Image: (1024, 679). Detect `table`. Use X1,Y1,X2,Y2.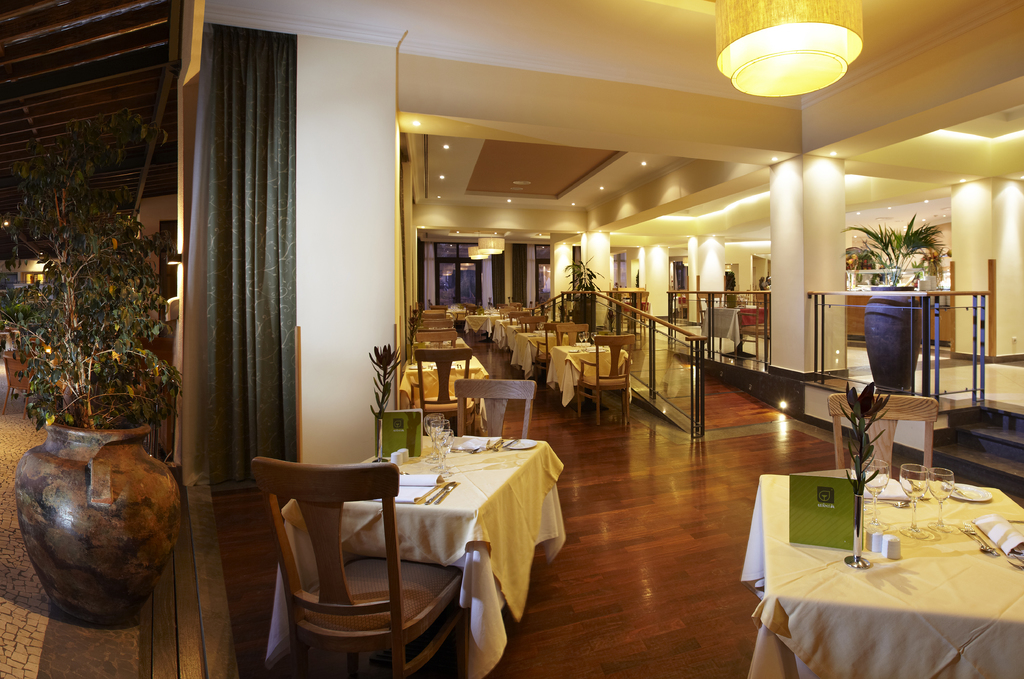
740,481,1018,678.
